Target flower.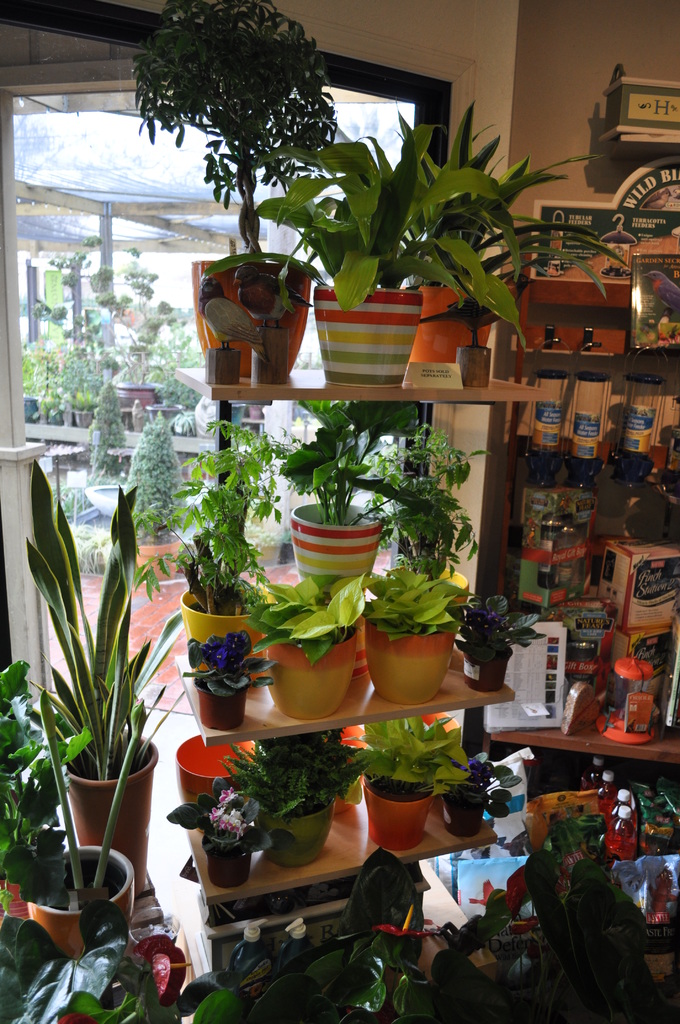
Target region: [131, 930, 193, 1005].
